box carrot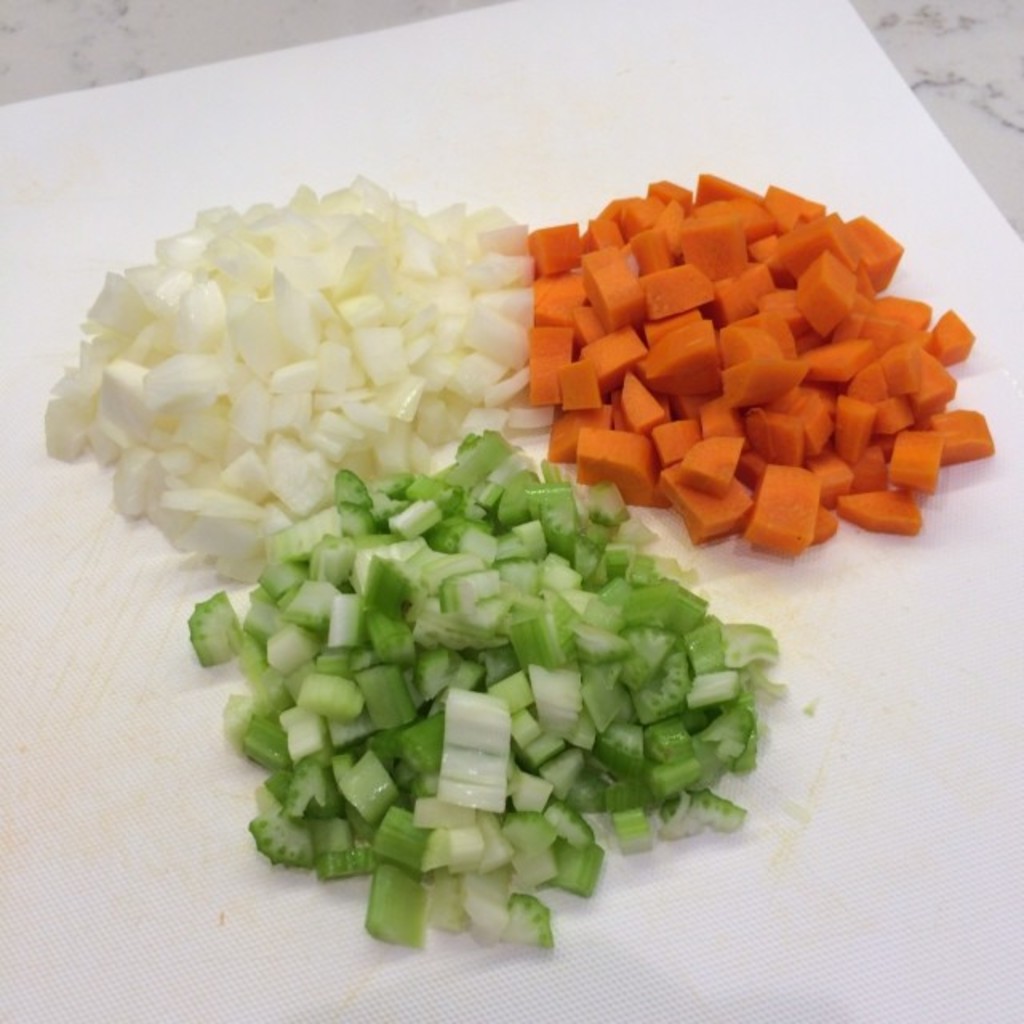
[515,197,965,610]
